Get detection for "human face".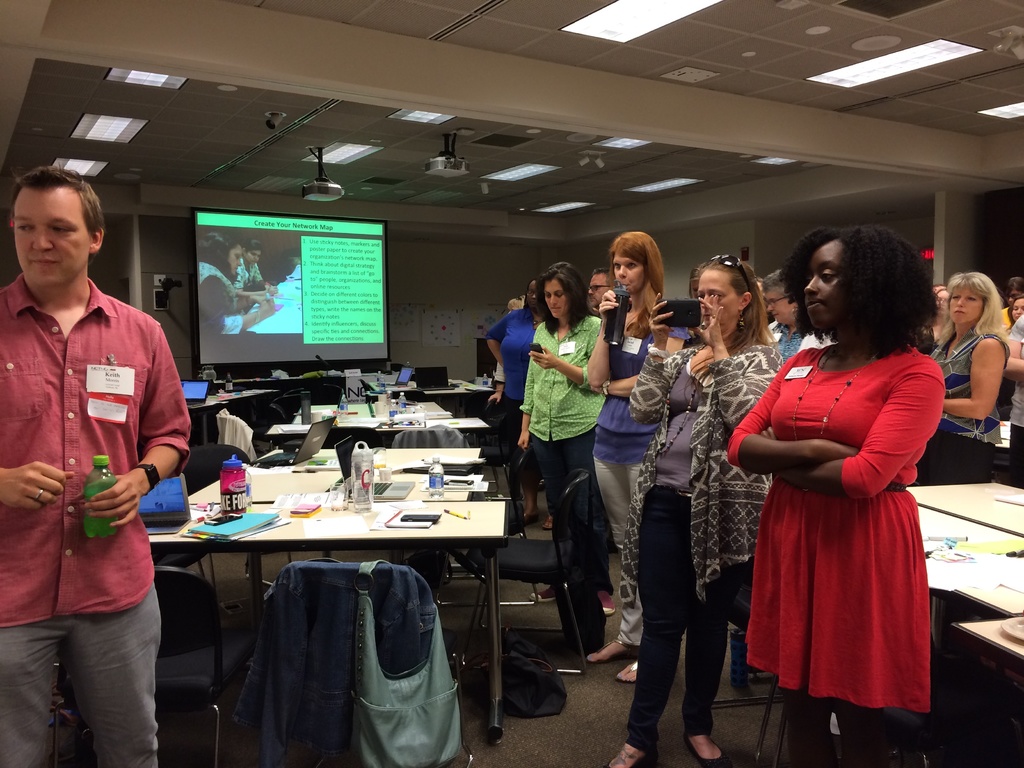
Detection: Rect(1013, 297, 1023, 319).
